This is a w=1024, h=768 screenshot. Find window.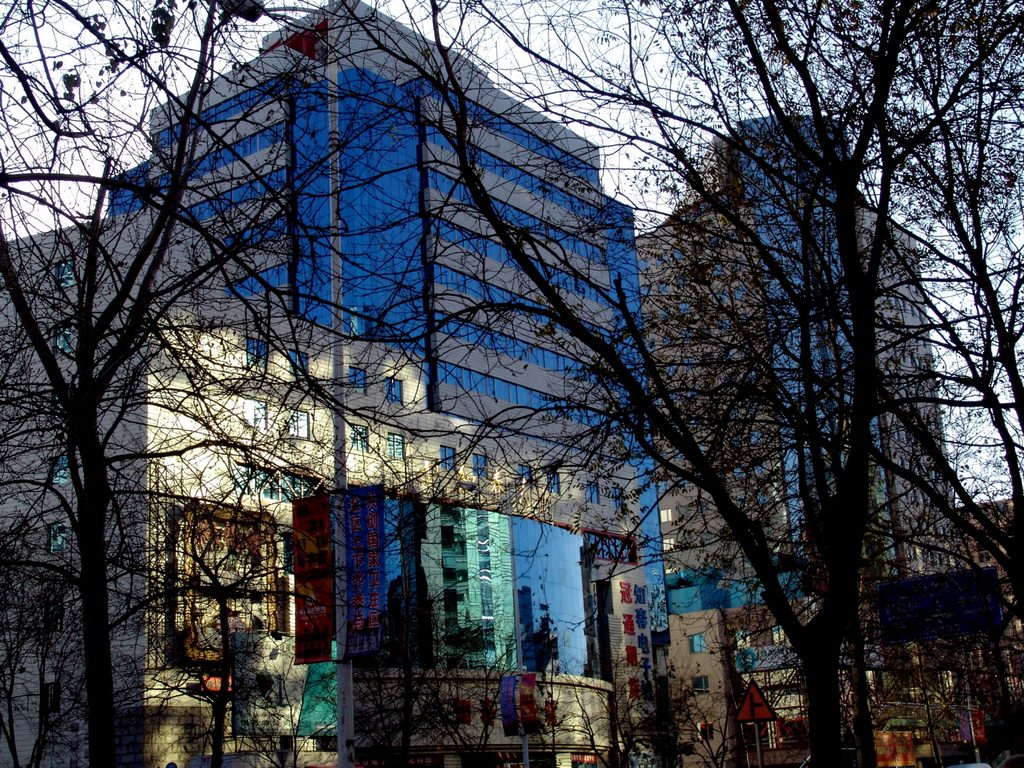
Bounding box: 437, 443, 458, 472.
